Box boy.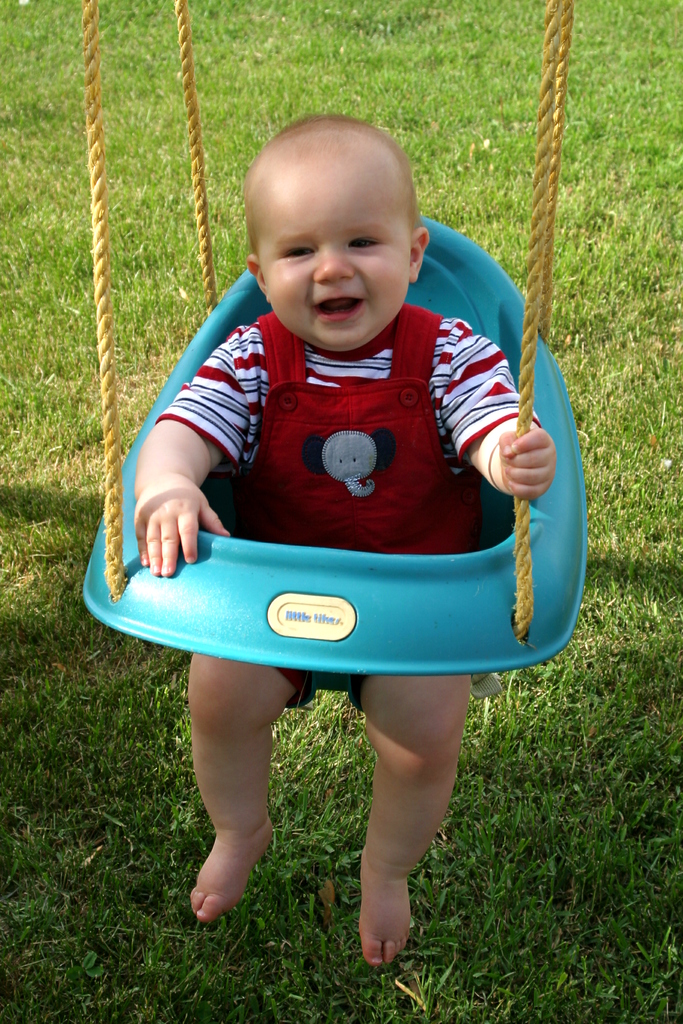
left=79, top=129, right=589, bottom=782.
